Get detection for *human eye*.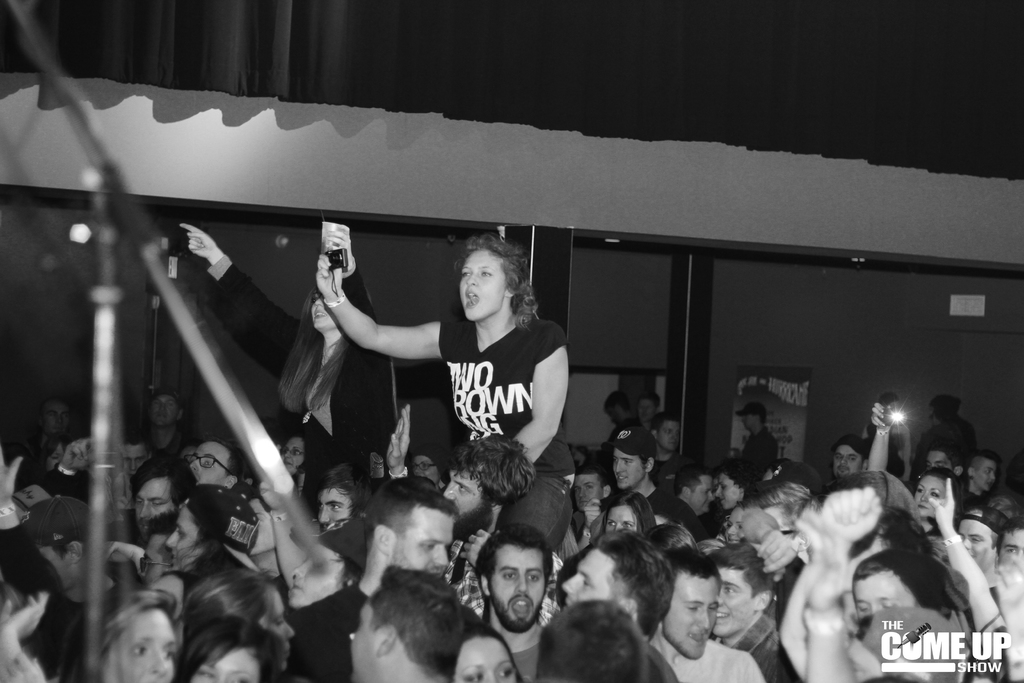
Detection: (left=134, top=498, right=142, bottom=507).
